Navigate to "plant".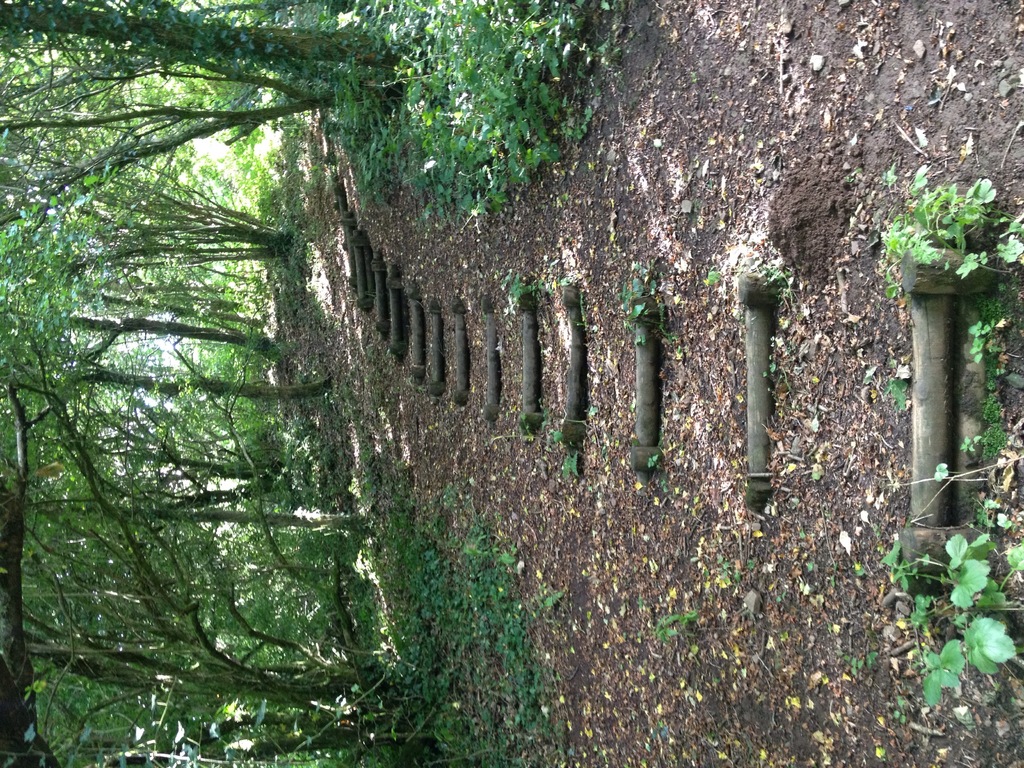
Navigation target: 0:0:628:767.
